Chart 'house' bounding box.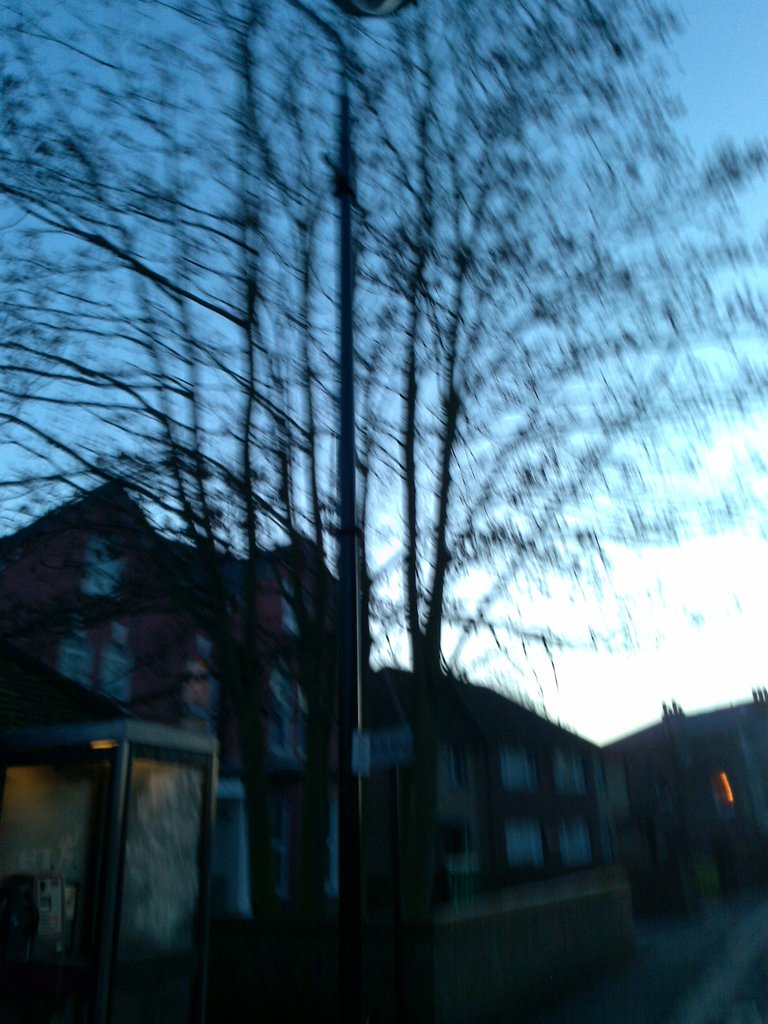
Charted: bbox=(600, 689, 767, 939).
